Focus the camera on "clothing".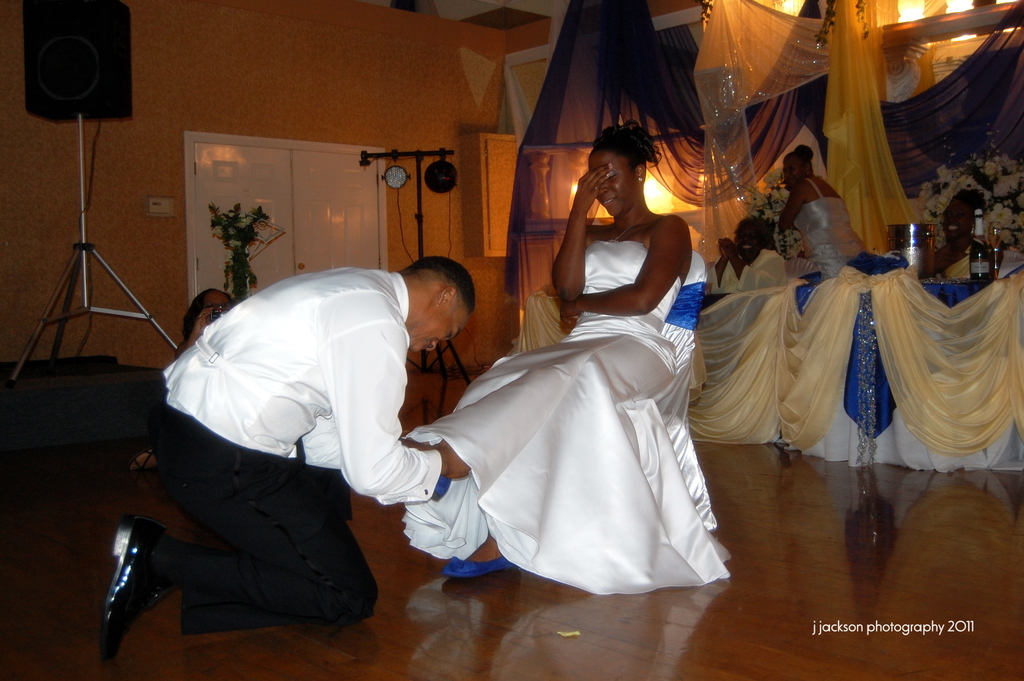
Focus region: (397,239,734,598).
